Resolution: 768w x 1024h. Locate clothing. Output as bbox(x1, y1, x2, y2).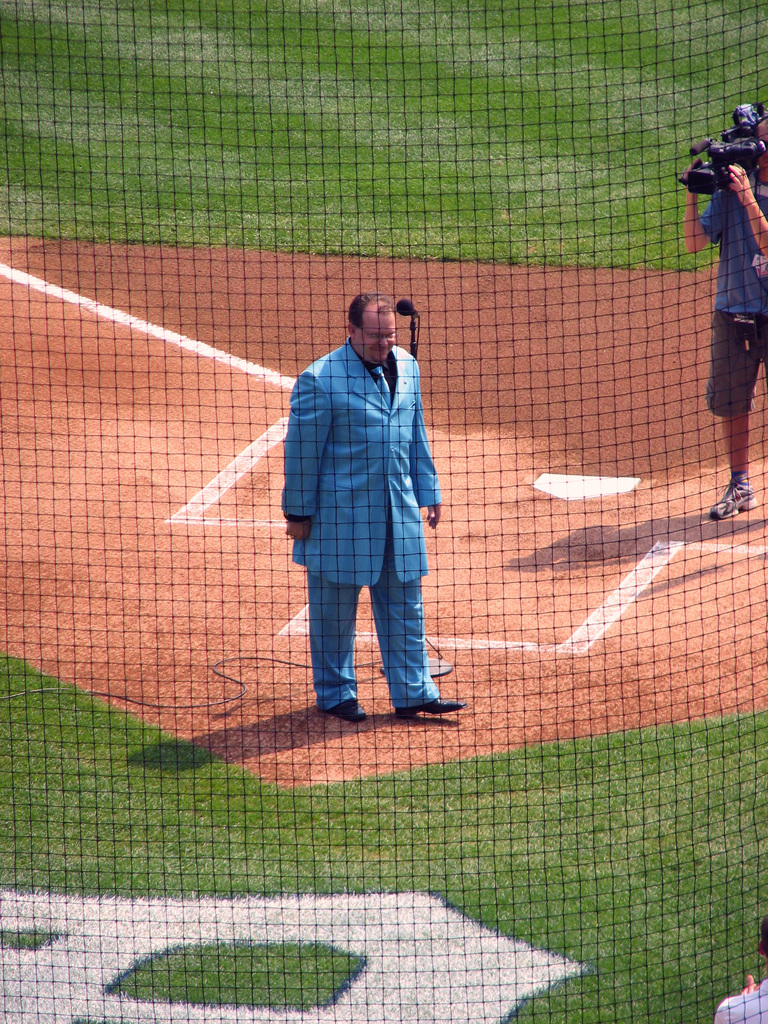
bbox(707, 167, 767, 419).
